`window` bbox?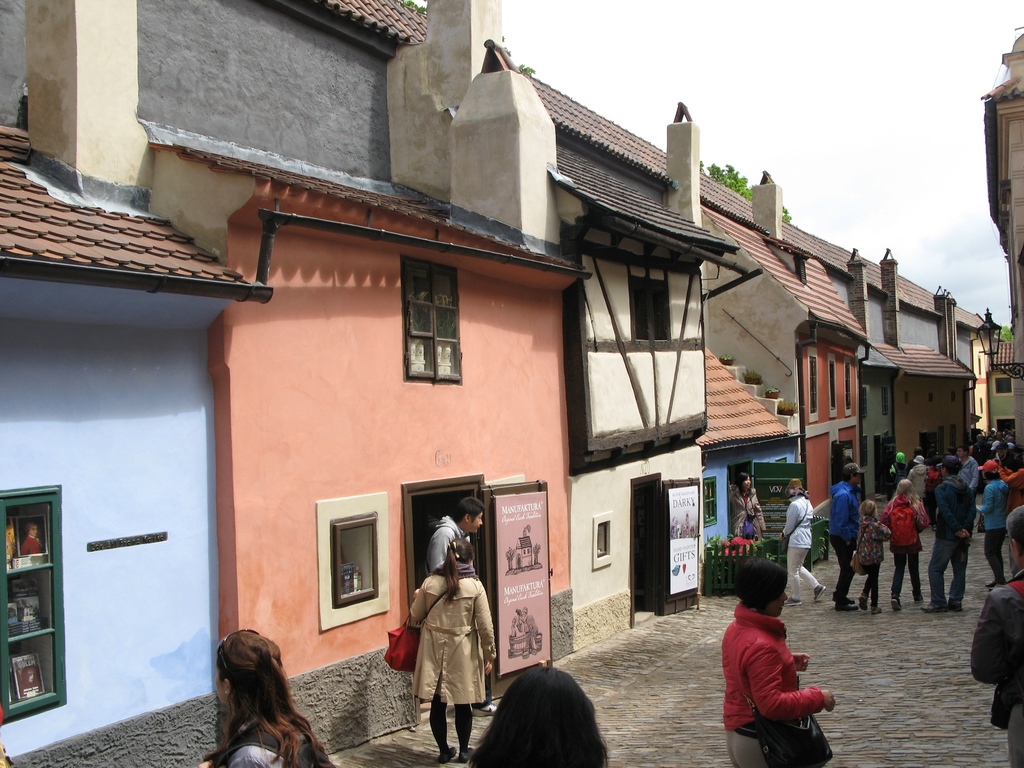
x1=811, y1=349, x2=815, y2=416
